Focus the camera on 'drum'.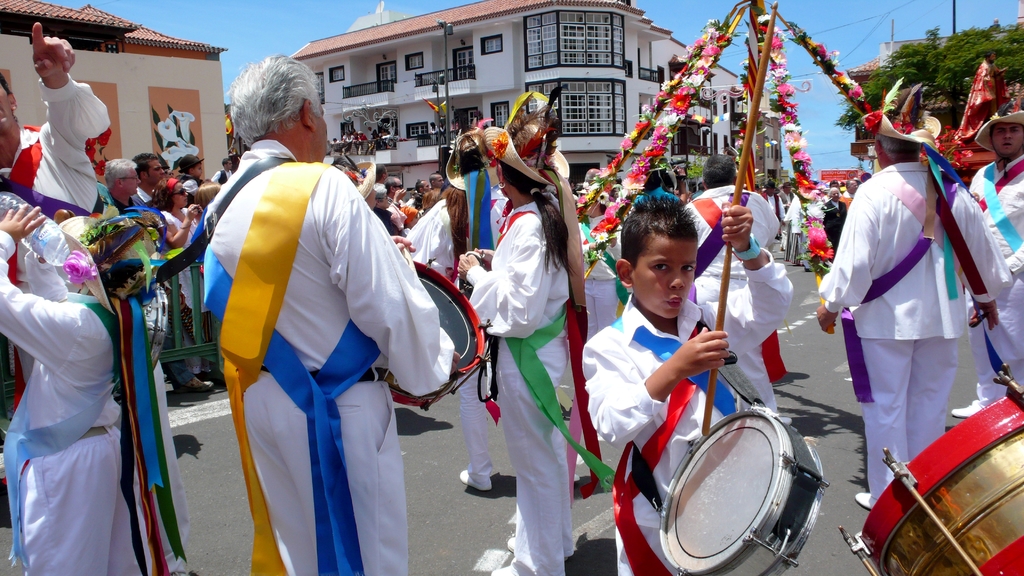
Focus region: 373, 259, 492, 412.
